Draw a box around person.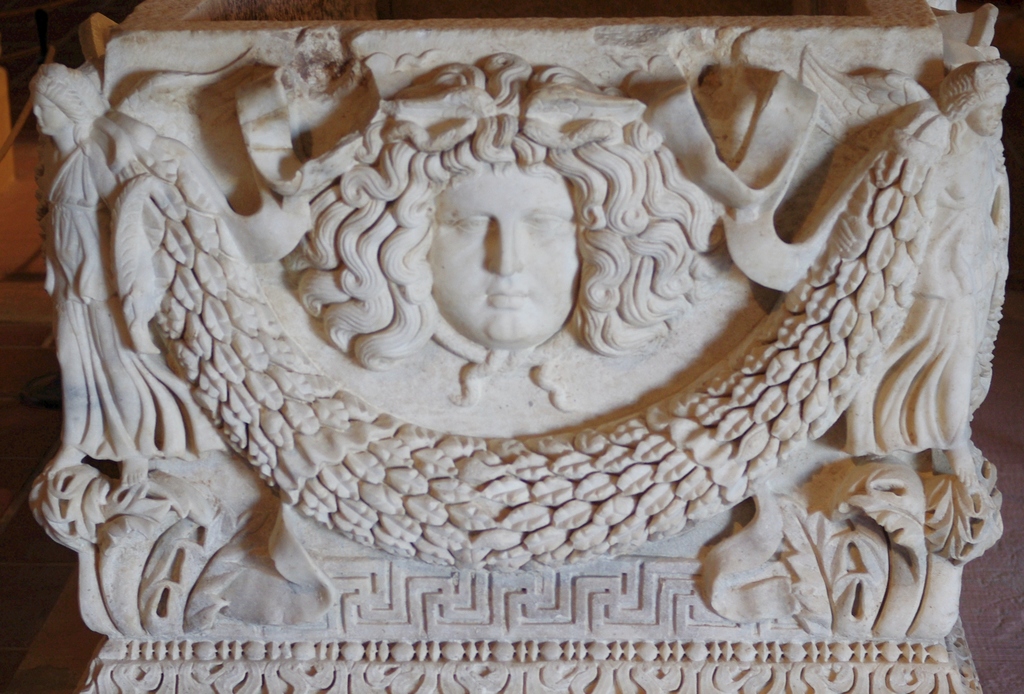
<region>28, 58, 223, 488</region>.
